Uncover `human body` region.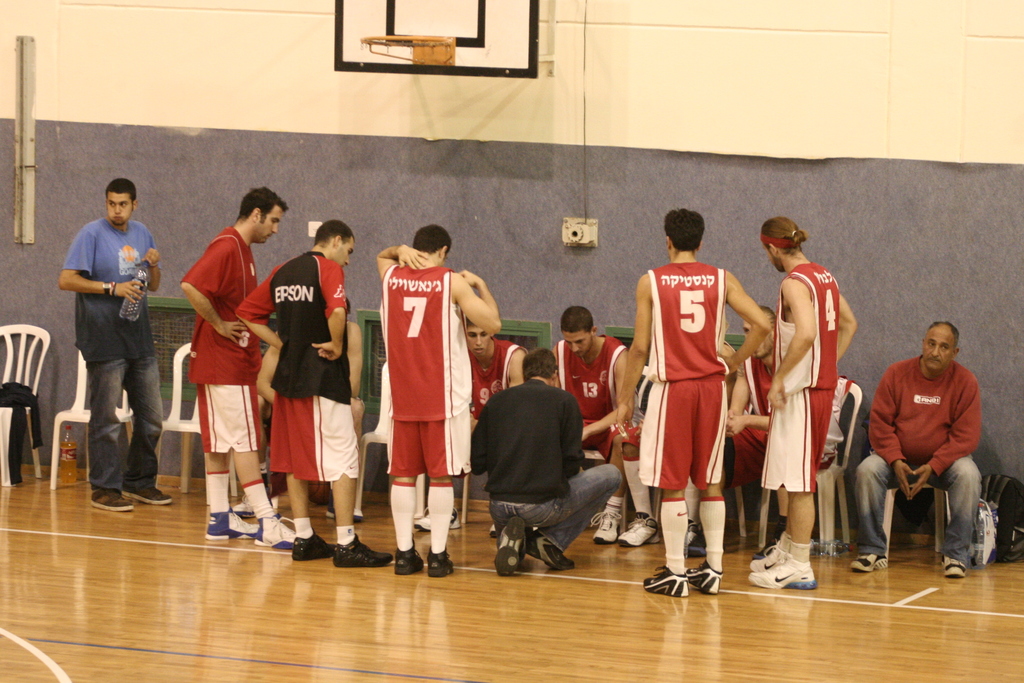
Uncovered: [left=690, top=354, right=844, bottom=559].
